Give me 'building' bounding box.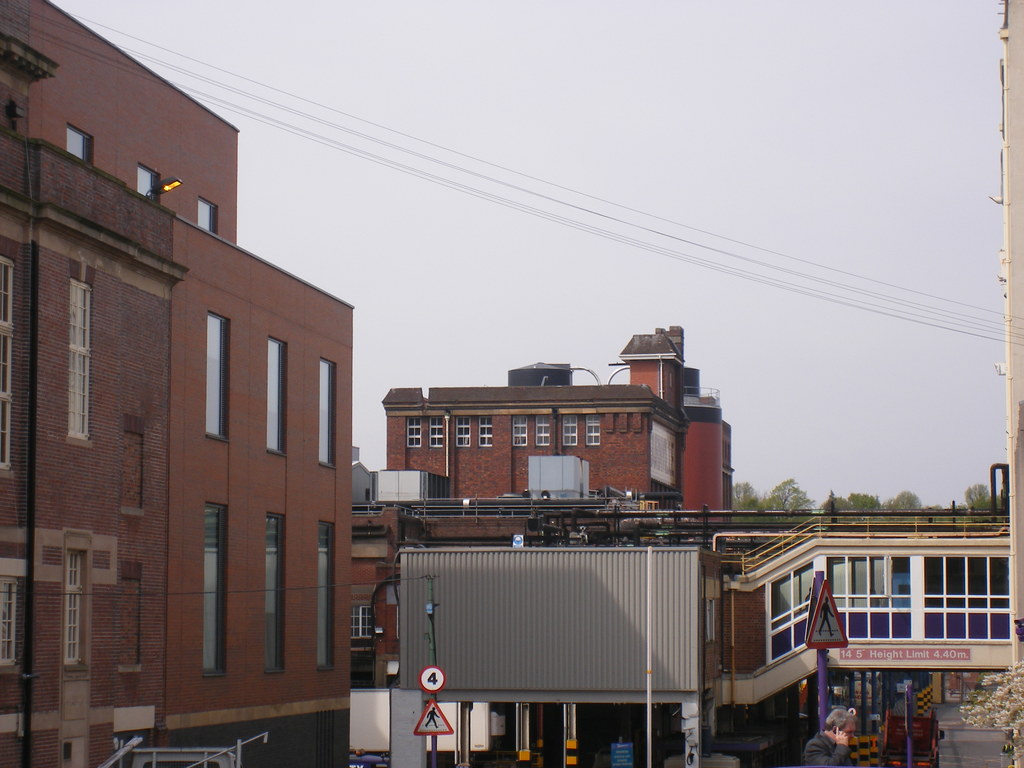
x1=731, y1=2, x2=1023, y2=767.
